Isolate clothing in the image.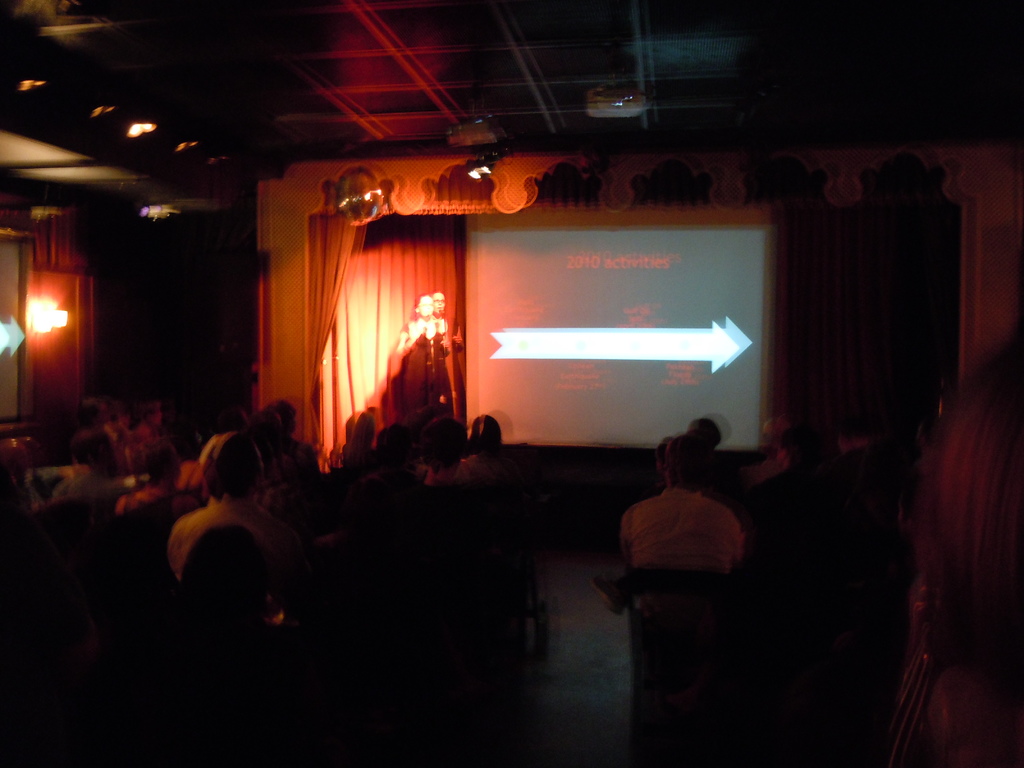
Isolated region: <bbox>163, 494, 299, 591</bbox>.
